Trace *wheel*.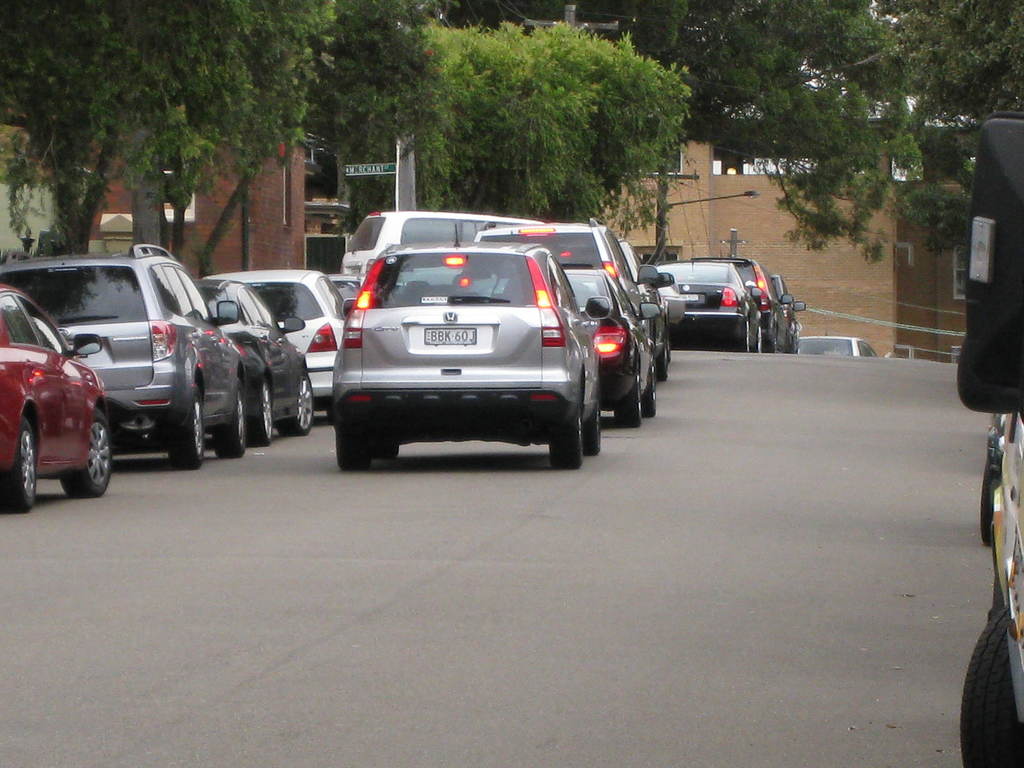
Traced to <bbox>665, 333, 675, 364</bbox>.
